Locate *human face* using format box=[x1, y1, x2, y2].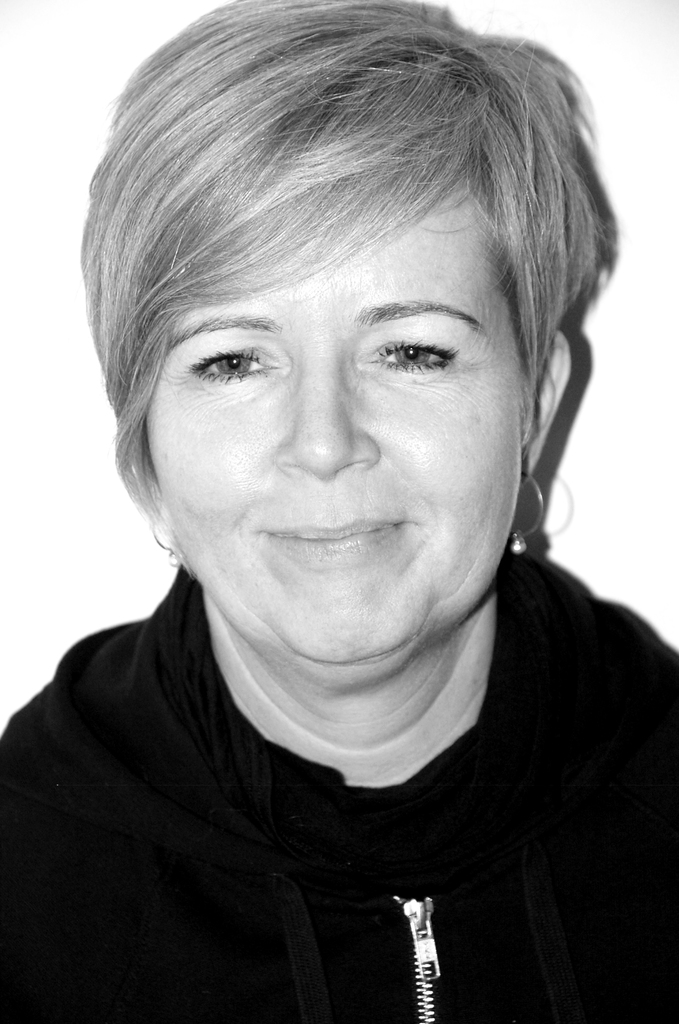
box=[139, 173, 529, 684].
